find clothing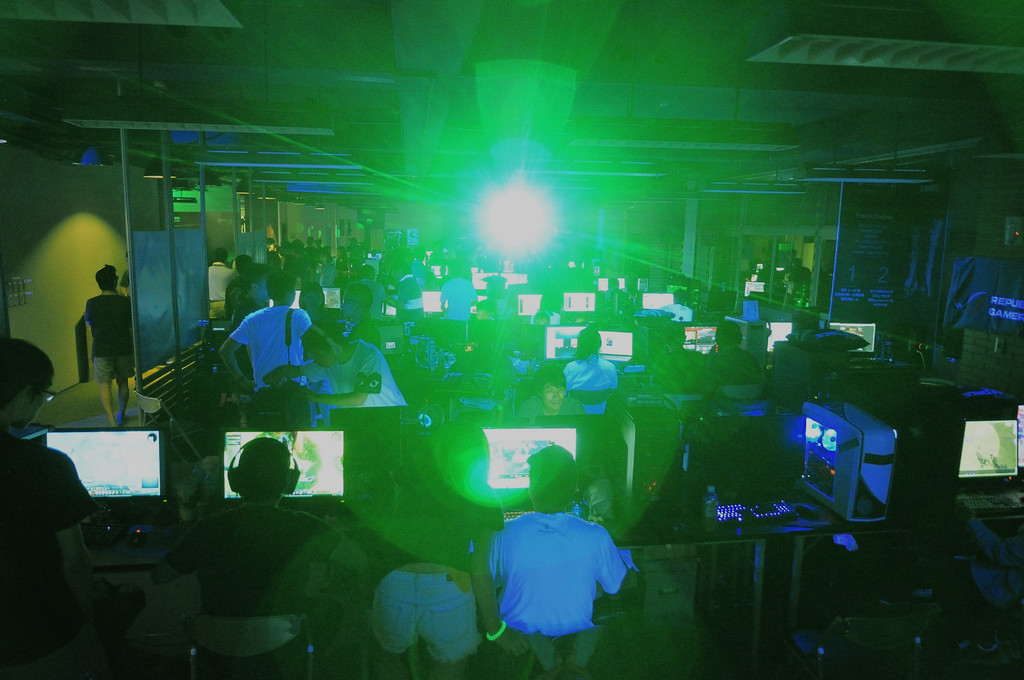
{"x1": 176, "y1": 505, "x2": 336, "y2": 679}
